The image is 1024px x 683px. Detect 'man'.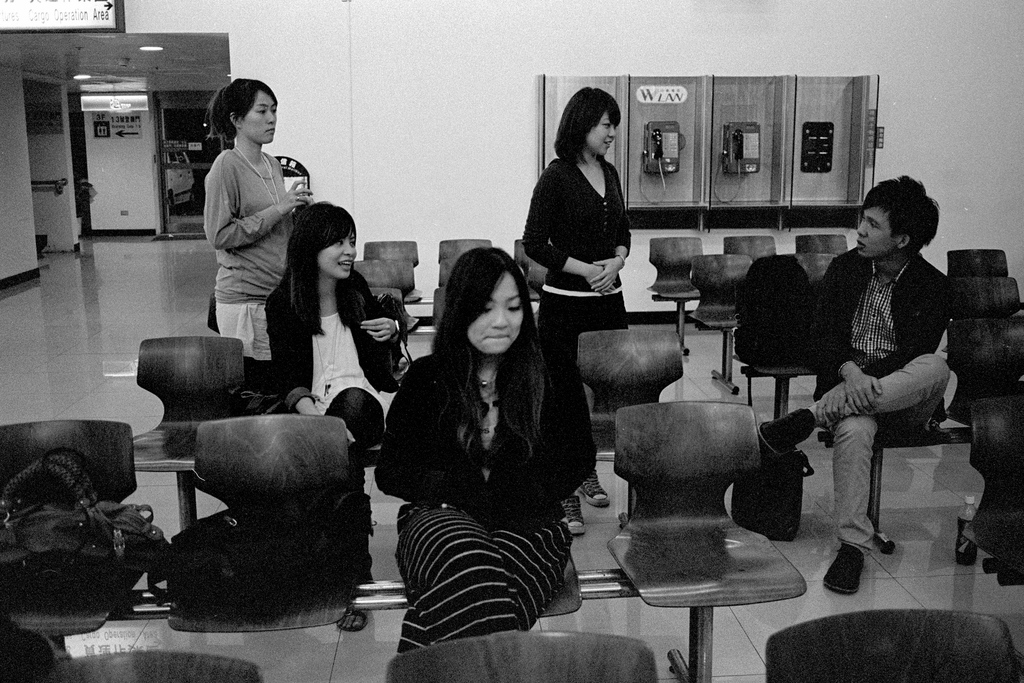
Detection: x1=792, y1=152, x2=965, y2=582.
